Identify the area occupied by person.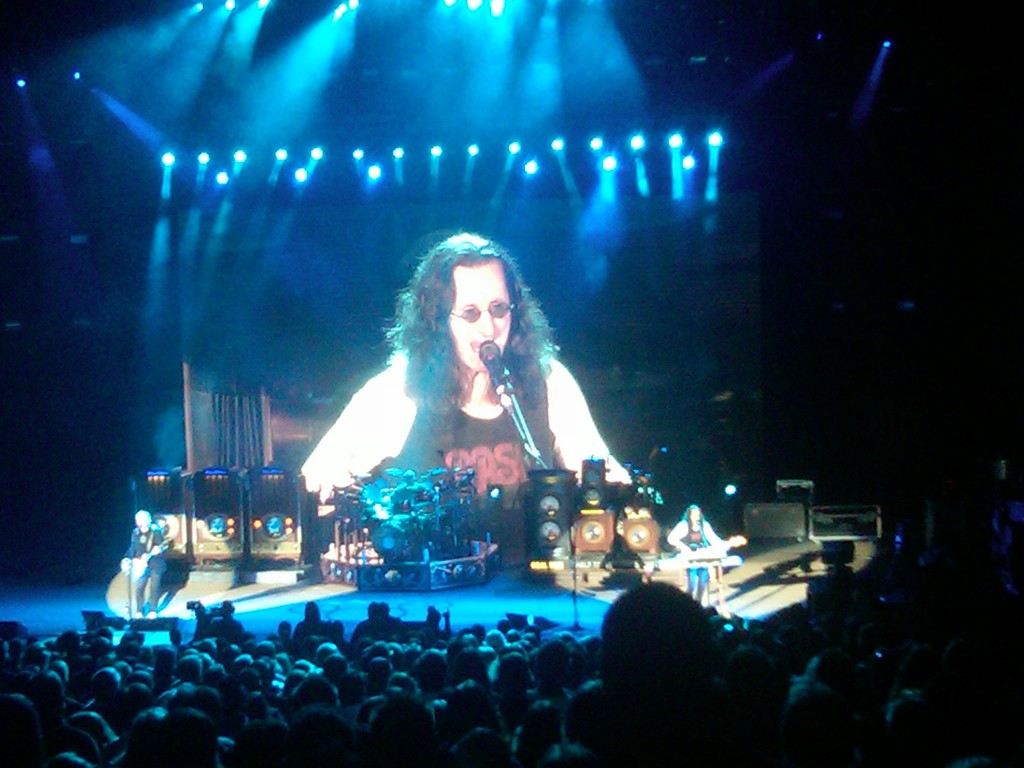
Area: 664 504 732 601.
